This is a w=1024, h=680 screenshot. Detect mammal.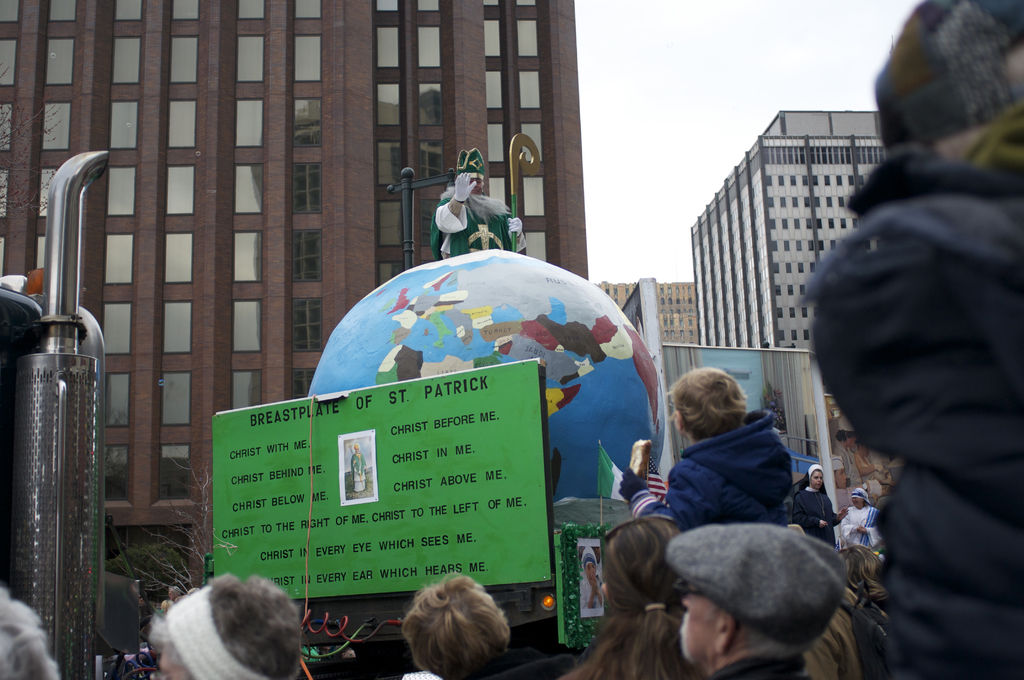
crop(429, 147, 525, 257).
